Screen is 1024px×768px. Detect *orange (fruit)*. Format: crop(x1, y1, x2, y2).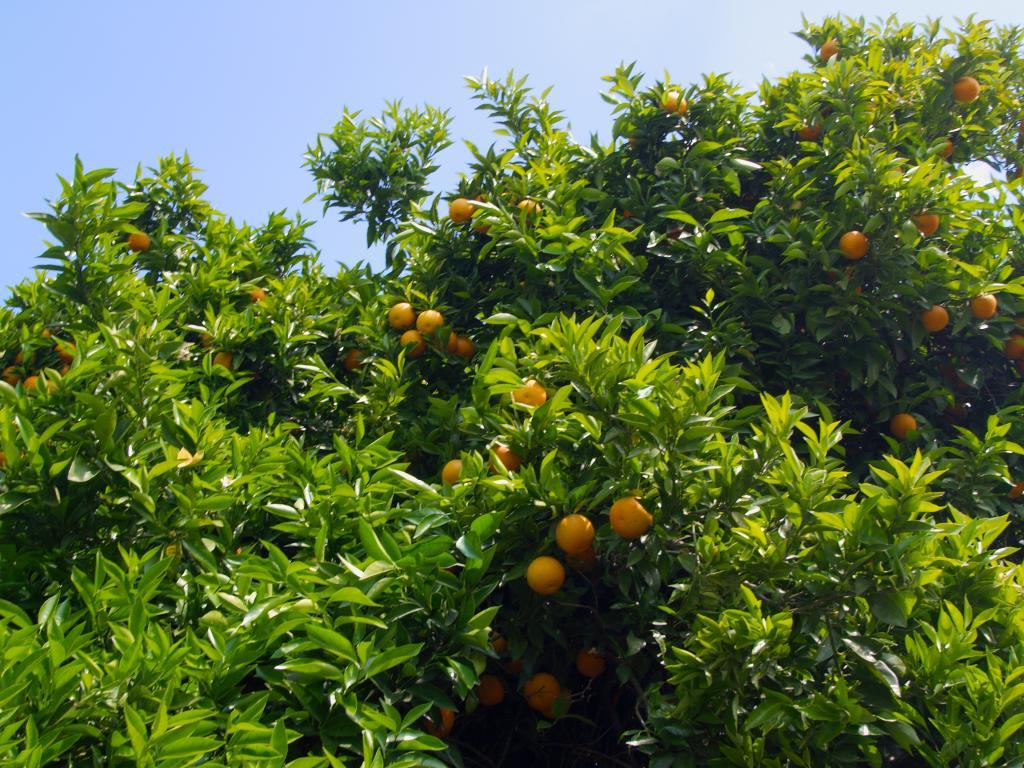
crop(600, 498, 660, 556).
